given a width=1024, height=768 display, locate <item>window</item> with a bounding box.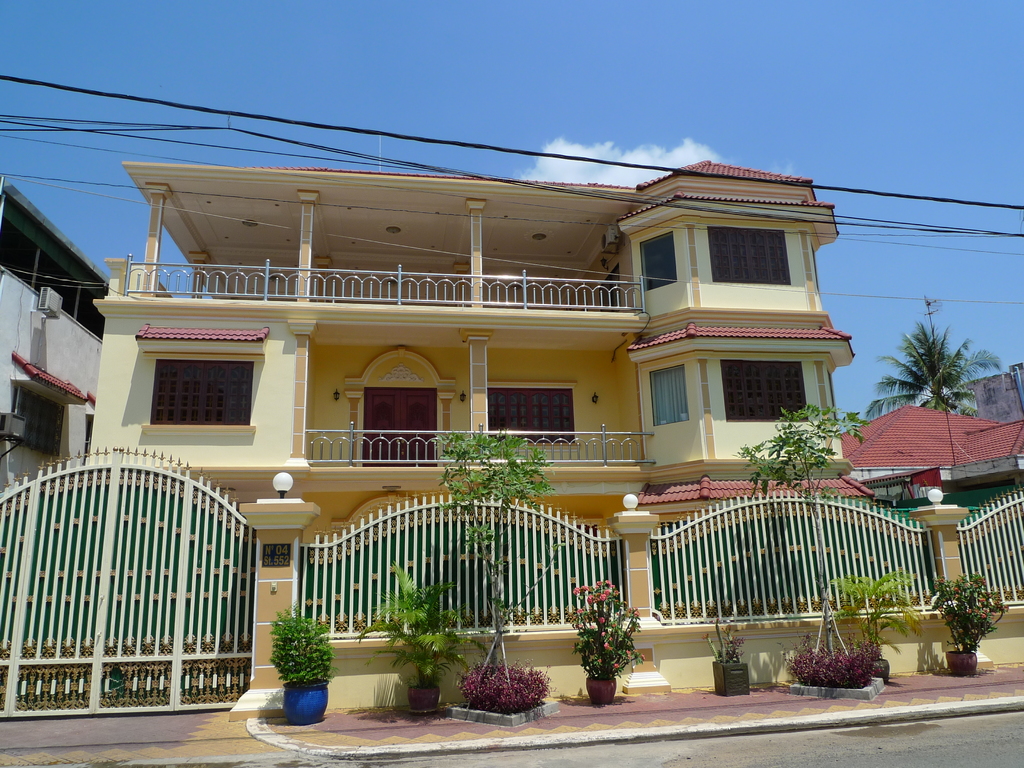
Located: 132 330 271 449.
